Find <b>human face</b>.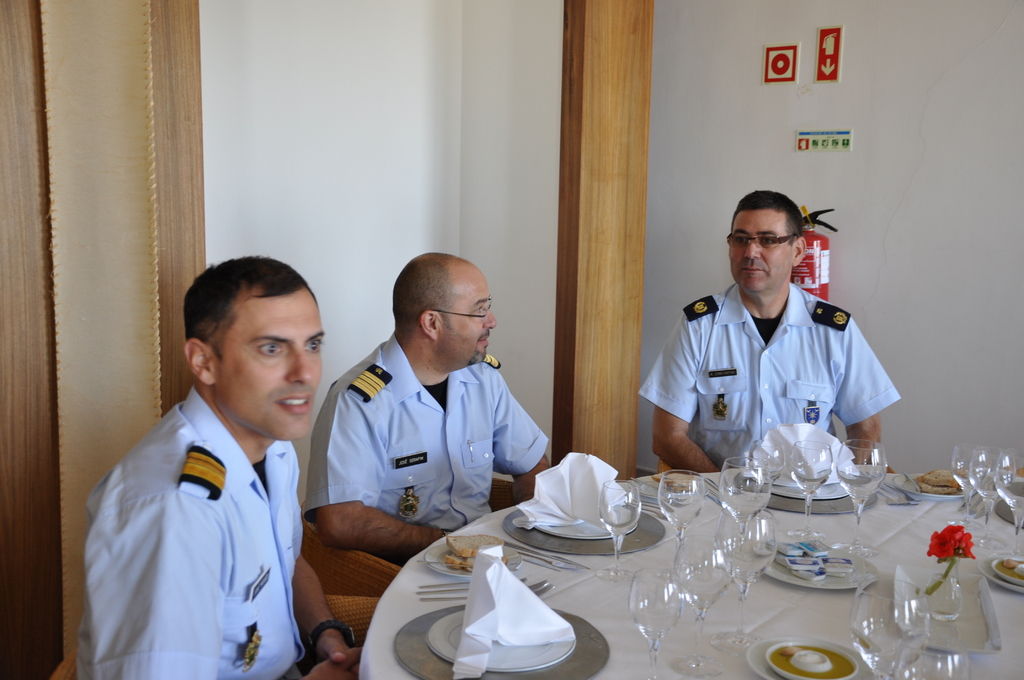
{"x1": 728, "y1": 210, "x2": 794, "y2": 296}.
